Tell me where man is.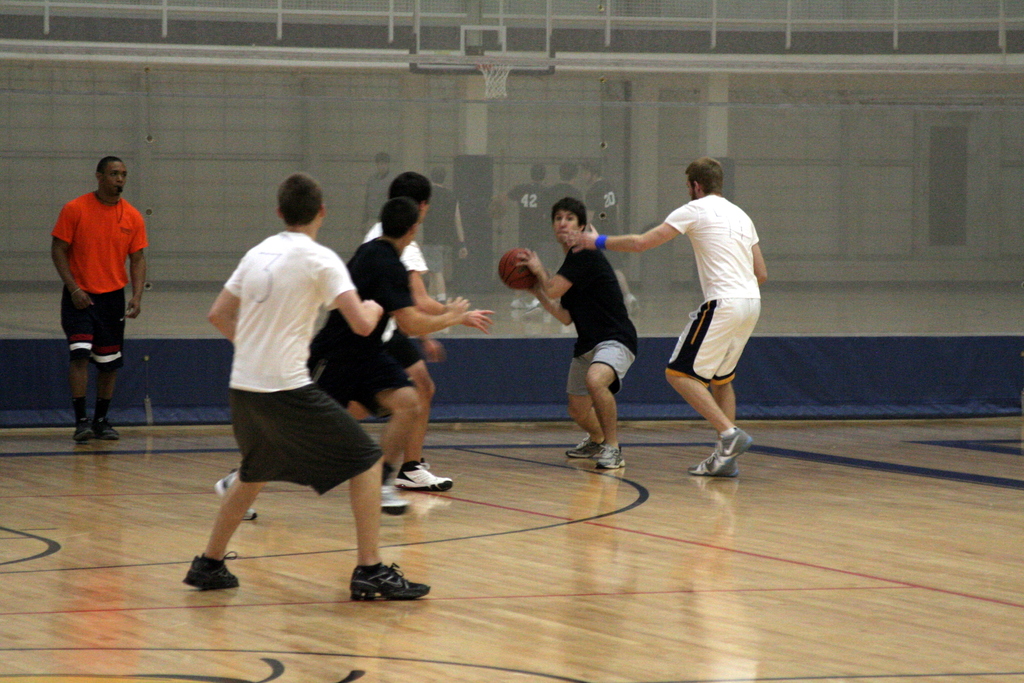
man is at region(364, 151, 396, 222).
